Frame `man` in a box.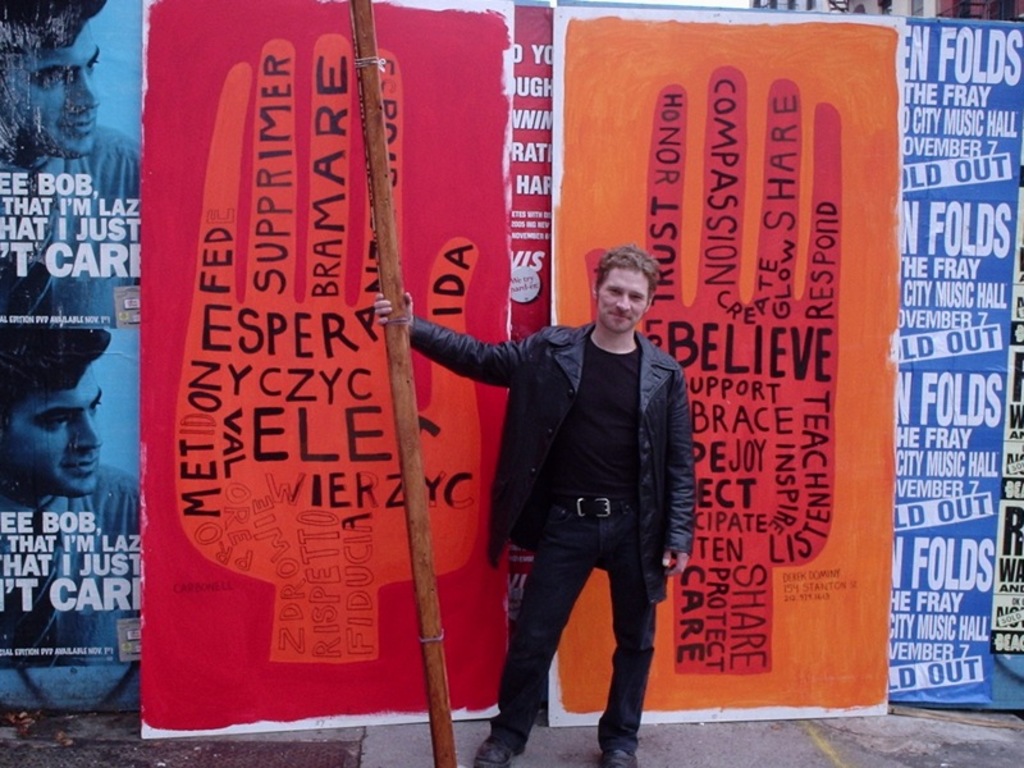
0, 324, 150, 669.
